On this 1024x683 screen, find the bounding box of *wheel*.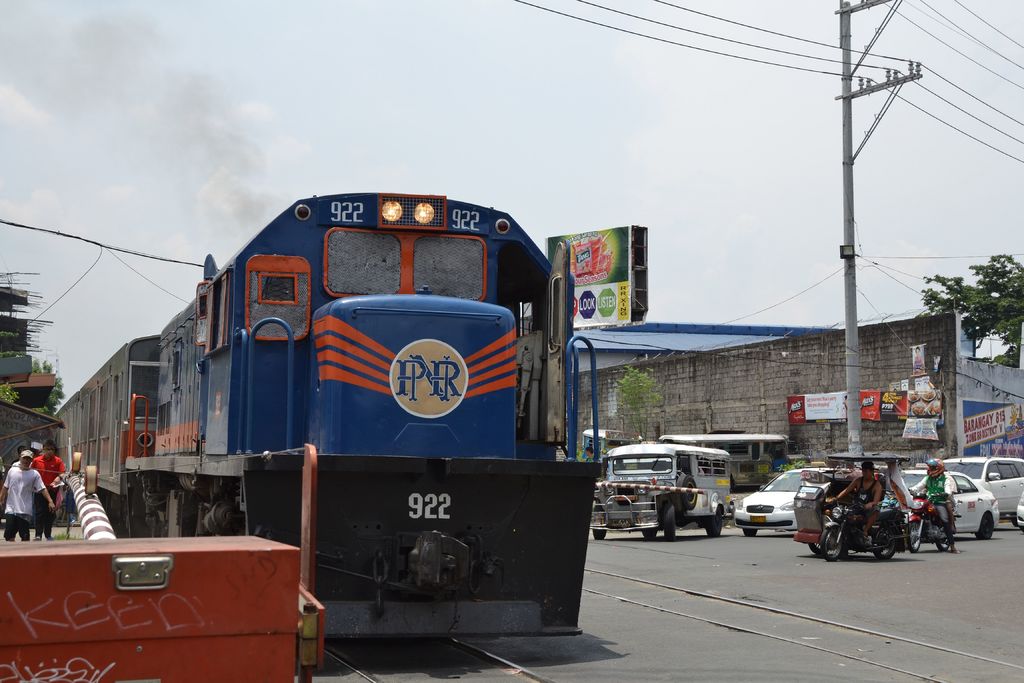
Bounding box: {"left": 905, "top": 517, "right": 925, "bottom": 559}.
